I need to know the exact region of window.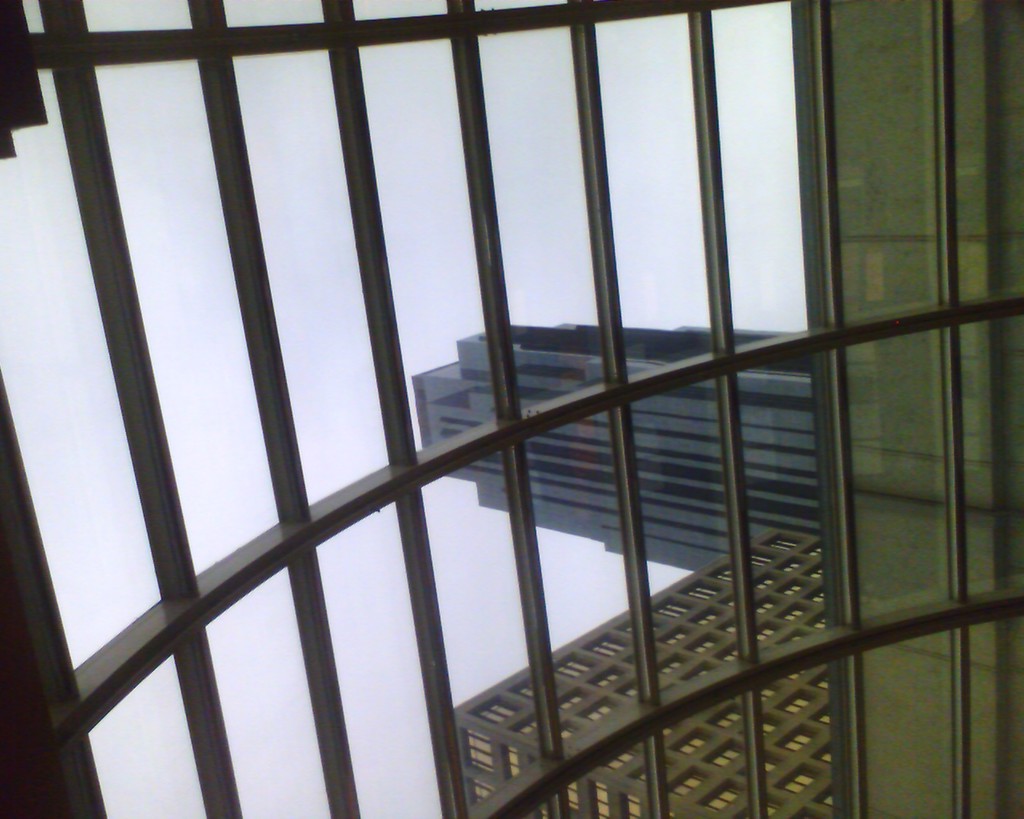
Region: locate(503, 745, 517, 786).
